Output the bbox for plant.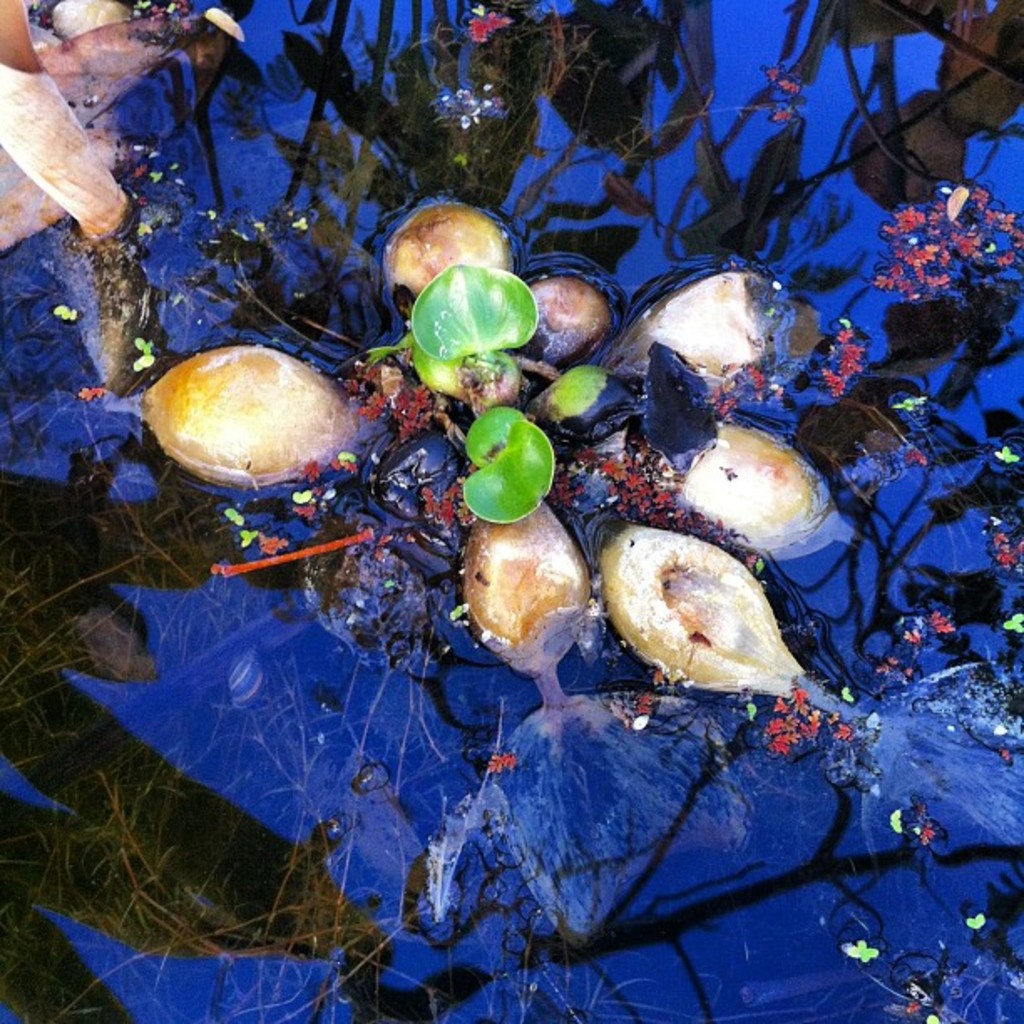
detection(356, 261, 564, 527).
